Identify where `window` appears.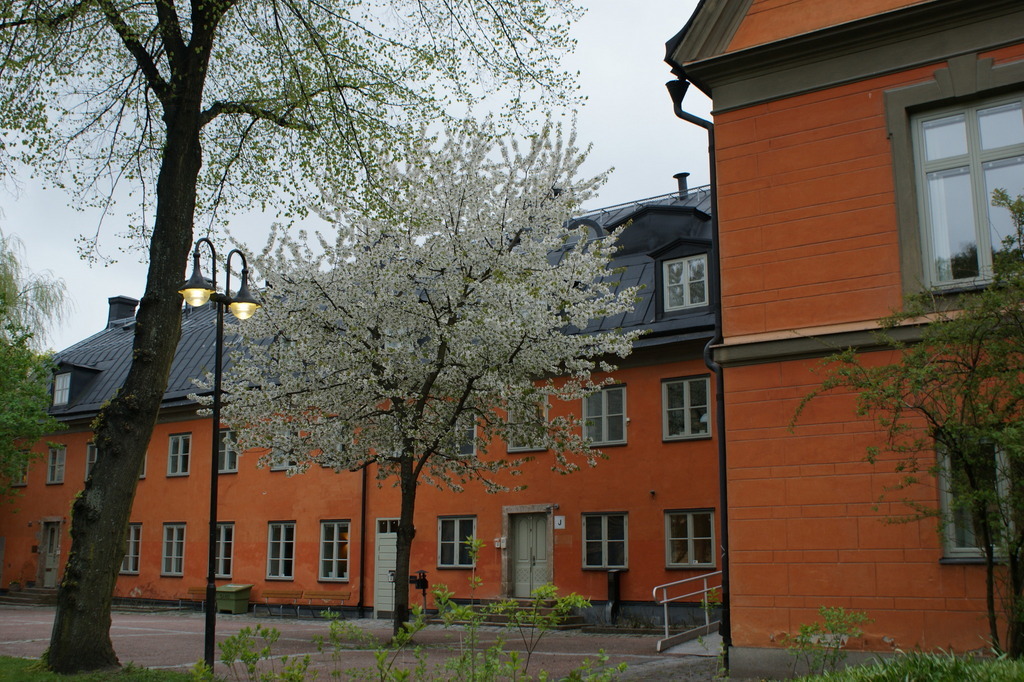
Appears at (85,438,102,479).
